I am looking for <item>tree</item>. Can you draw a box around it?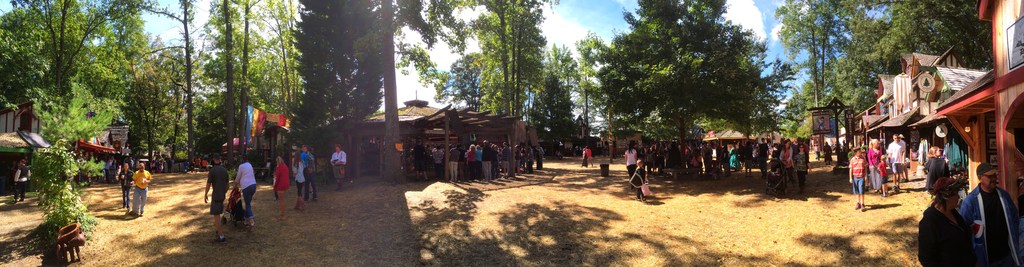
Sure, the bounding box is left=433, top=51, right=484, bottom=108.
